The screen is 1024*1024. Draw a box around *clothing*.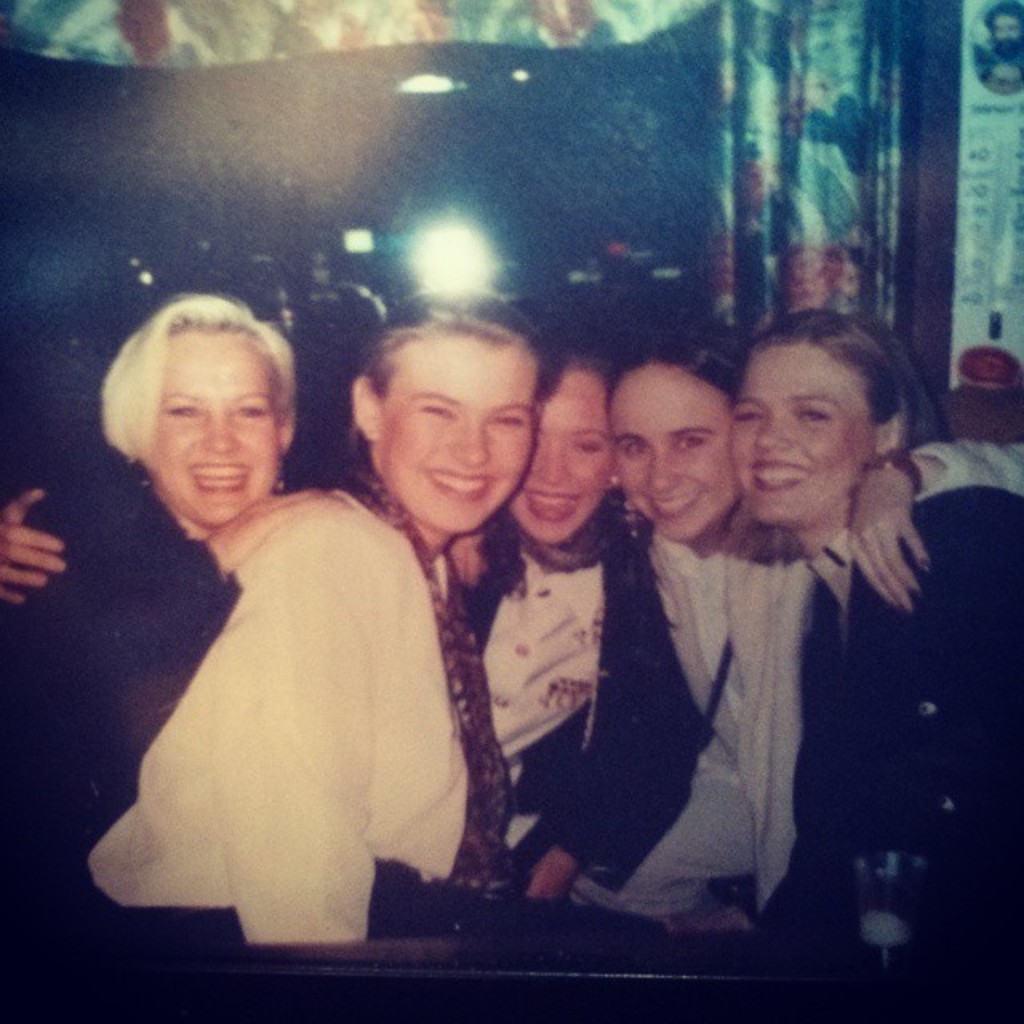
select_region(747, 464, 1022, 952).
